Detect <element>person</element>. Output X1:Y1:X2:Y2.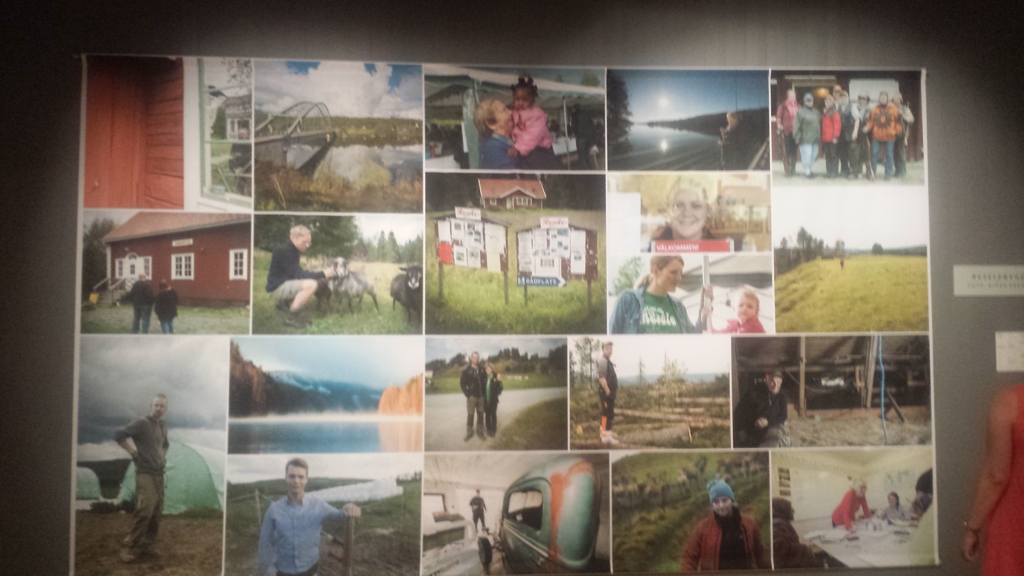
483:362:500:436.
